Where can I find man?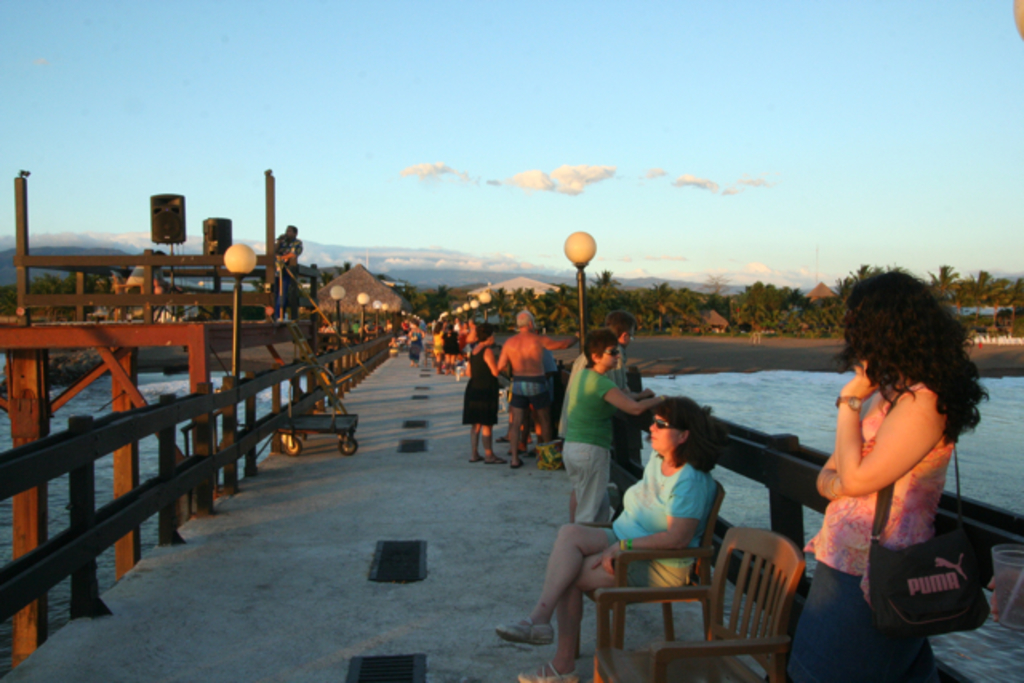
You can find it at BBox(566, 309, 637, 523).
